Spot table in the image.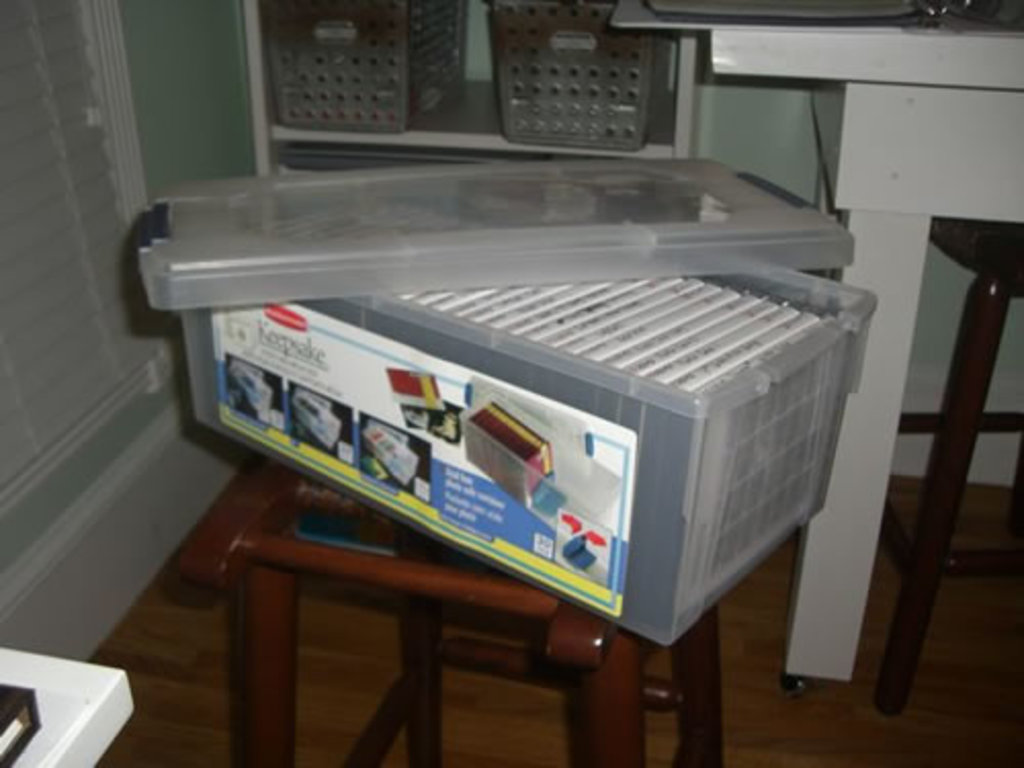
table found at rect(156, 410, 807, 735).
